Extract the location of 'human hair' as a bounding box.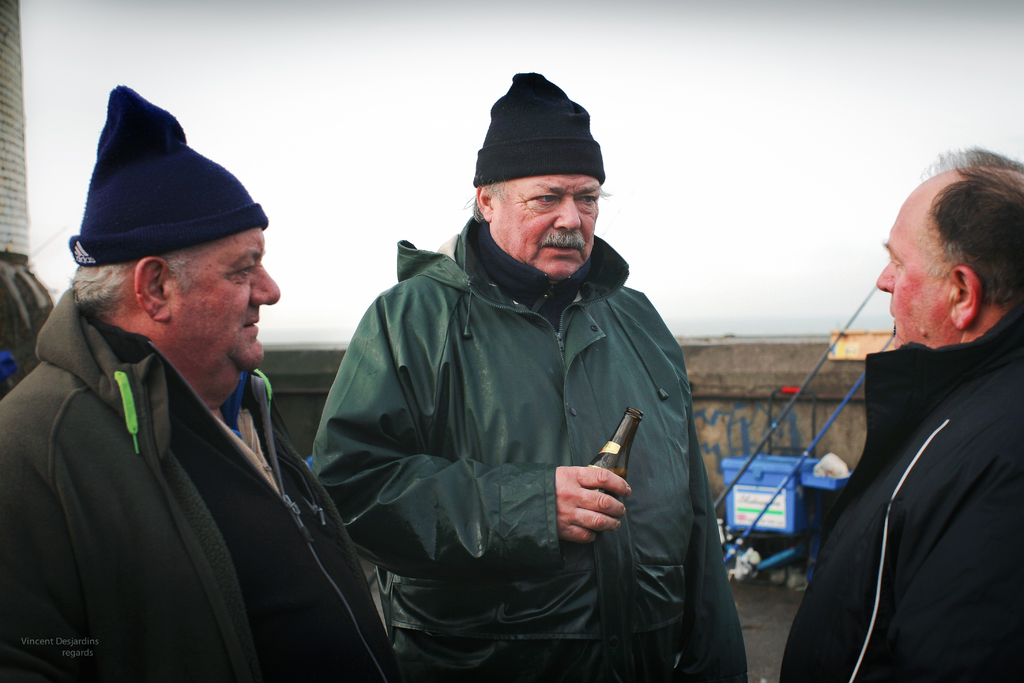
68 250 203 318.
